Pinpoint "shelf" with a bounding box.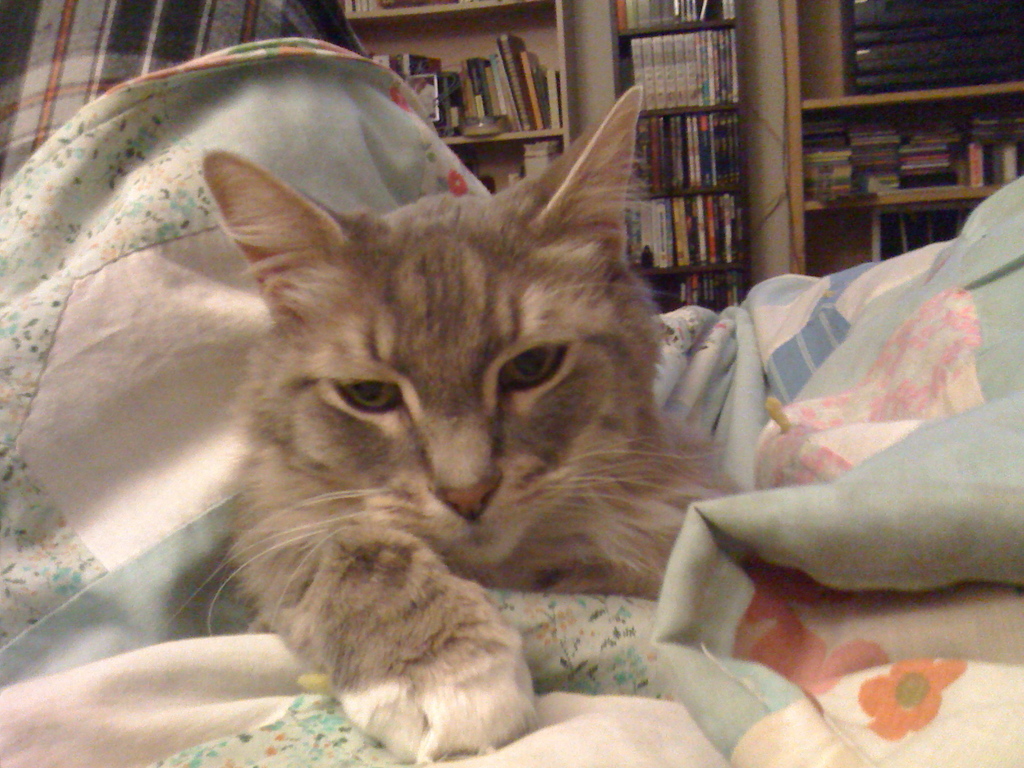
detection(336, 0, 575, 201).
